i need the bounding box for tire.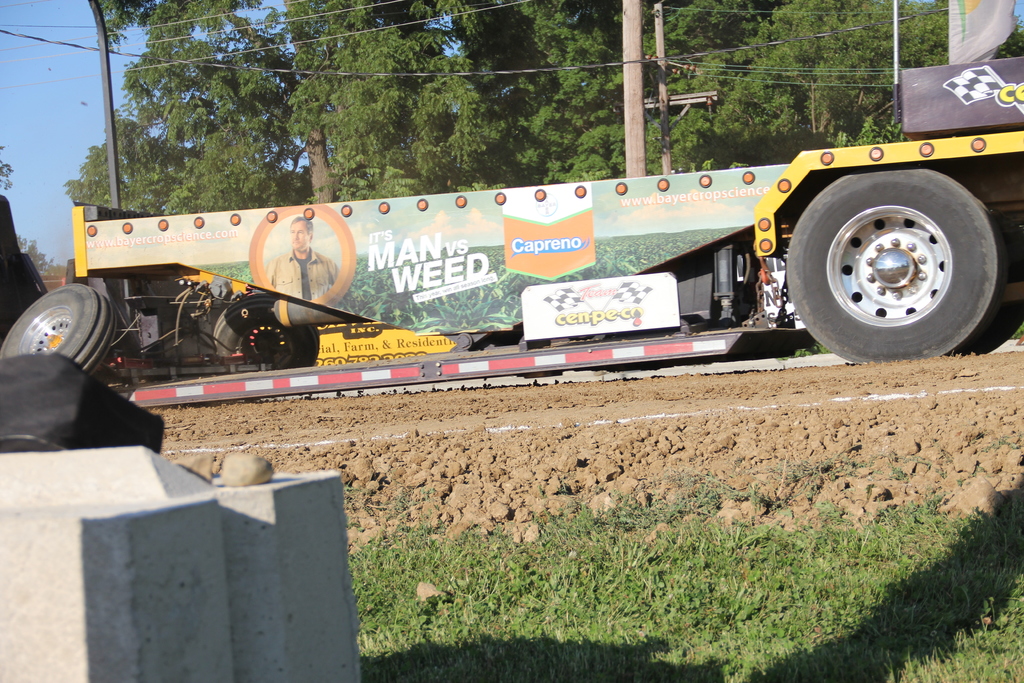
Here it is: l=977, t=218, r=1023, b=352.
